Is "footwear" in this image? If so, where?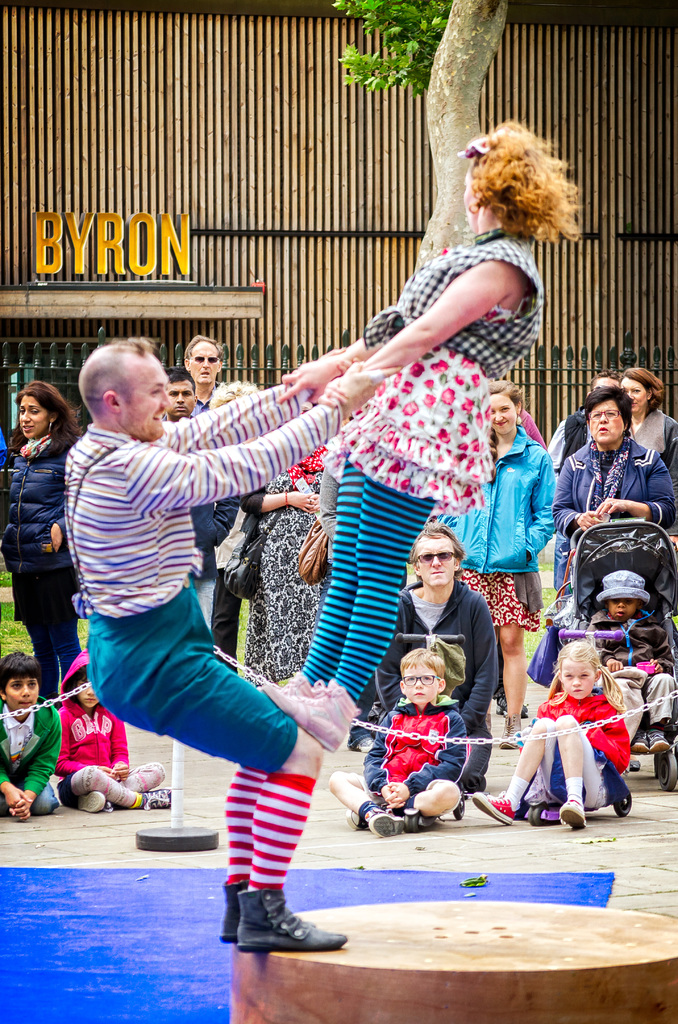
Yes, at 367:807:402:838.
